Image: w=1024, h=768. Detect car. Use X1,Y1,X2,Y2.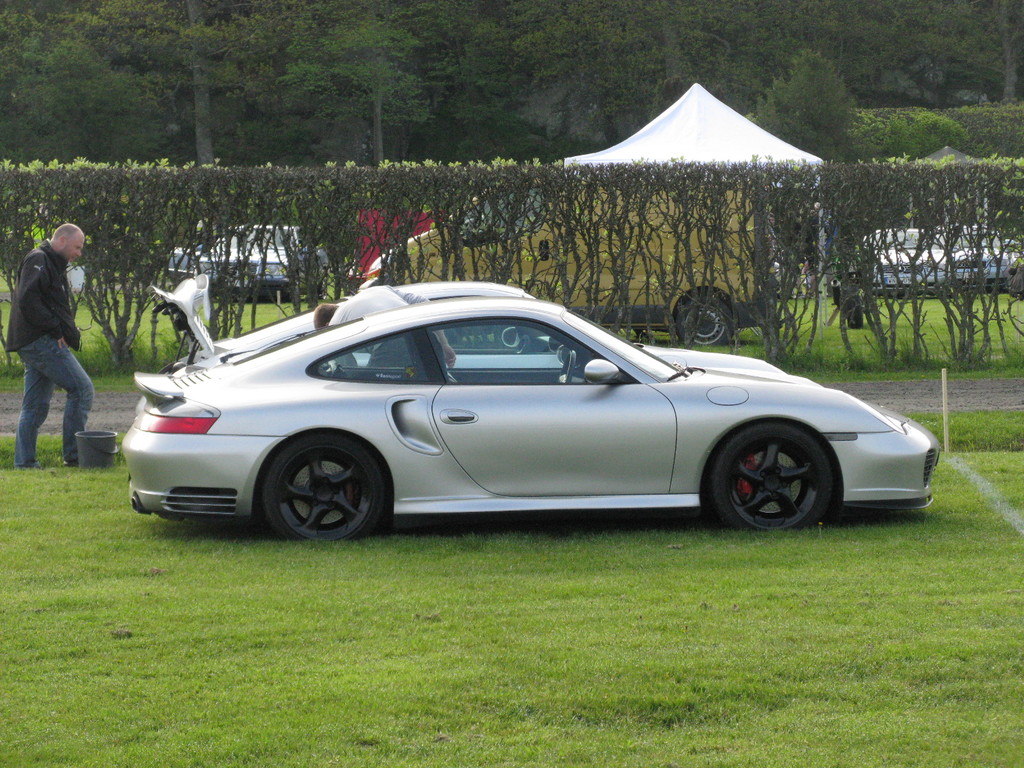
943,224,1019,291.
